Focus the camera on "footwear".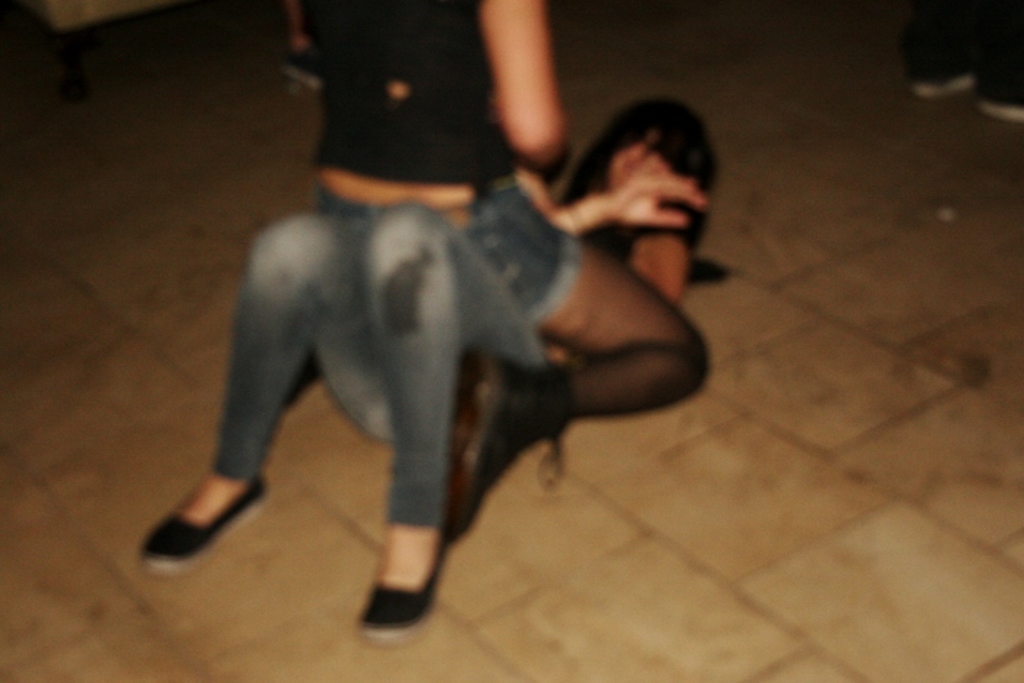
Focus region: 355,527,446,644.
